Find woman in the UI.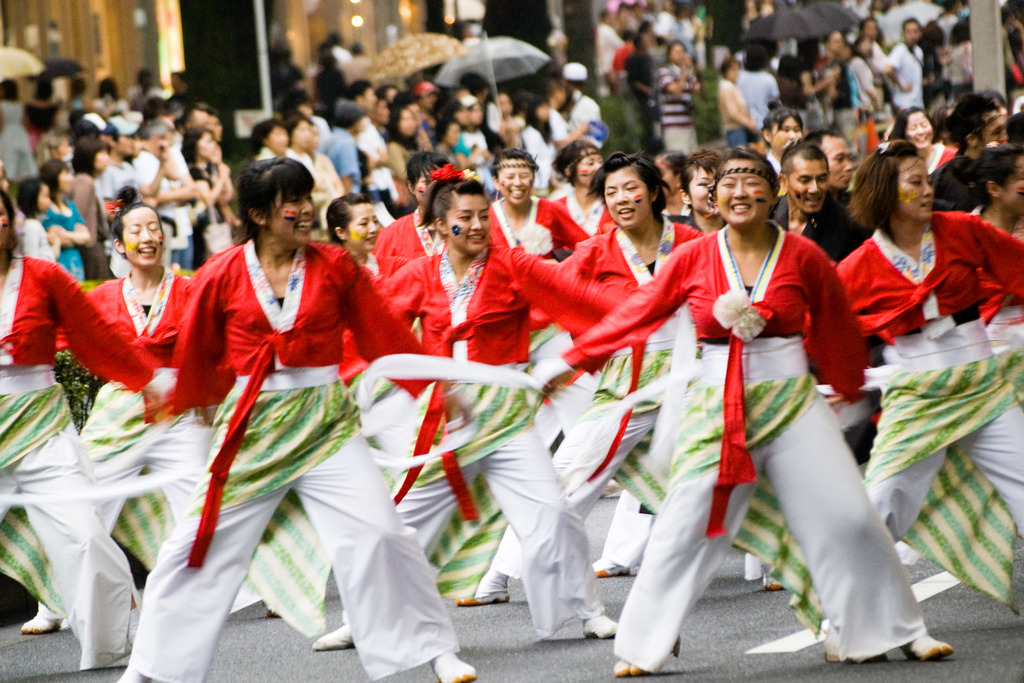
UI element at box(516, 141, 954, 675).
